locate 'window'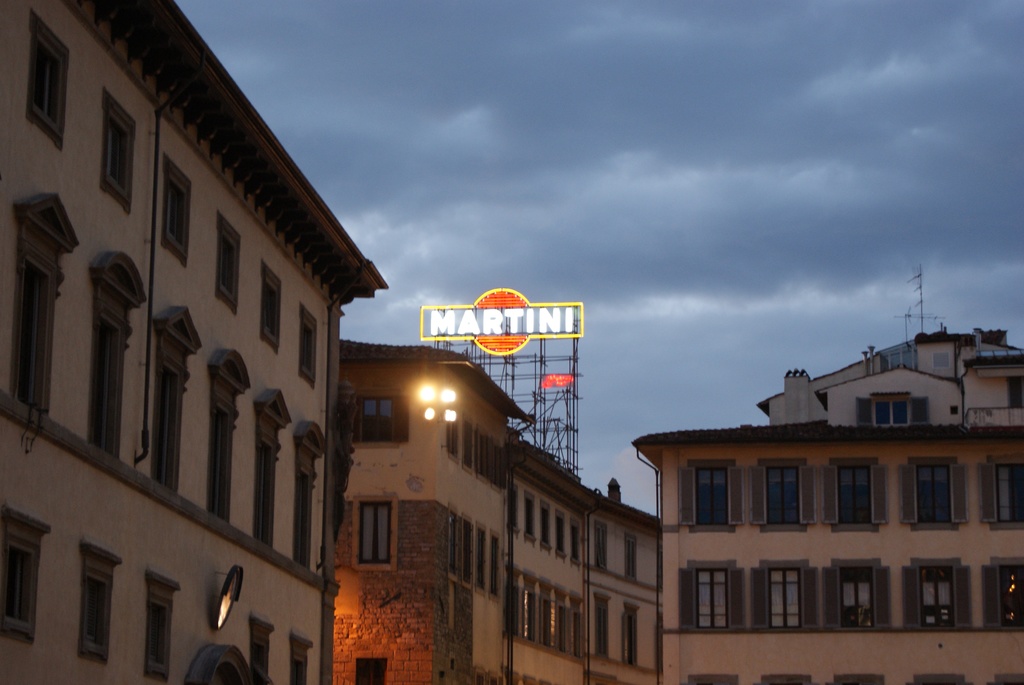
left=160, top=150, right=194, bottom=261
